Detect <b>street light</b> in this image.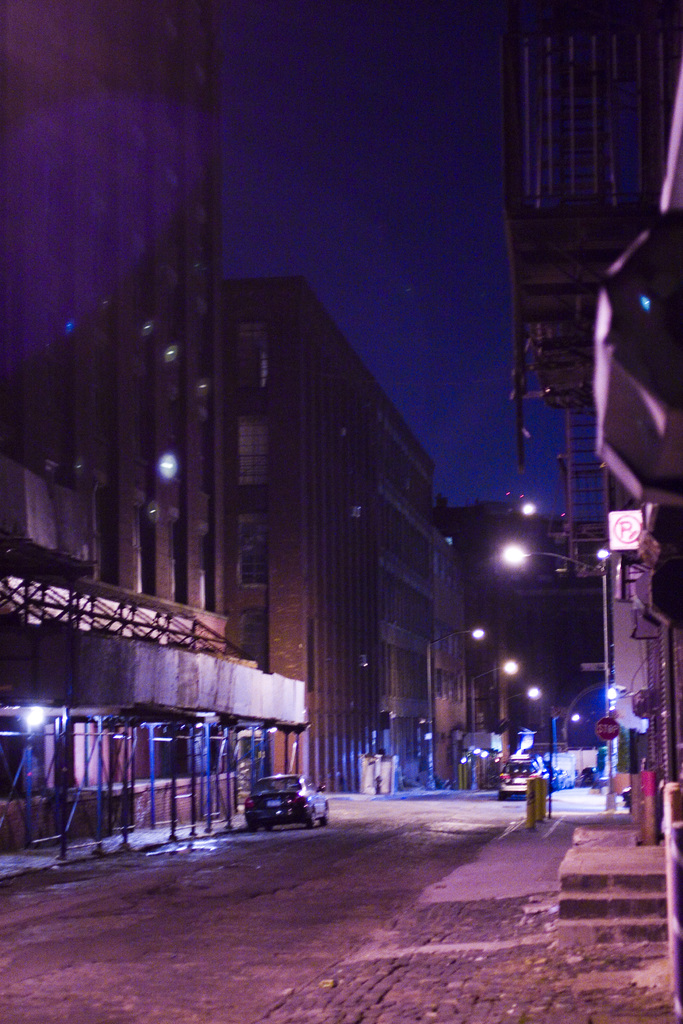
Detection: <bbox>468, 660, 520, 786</bbox>.
